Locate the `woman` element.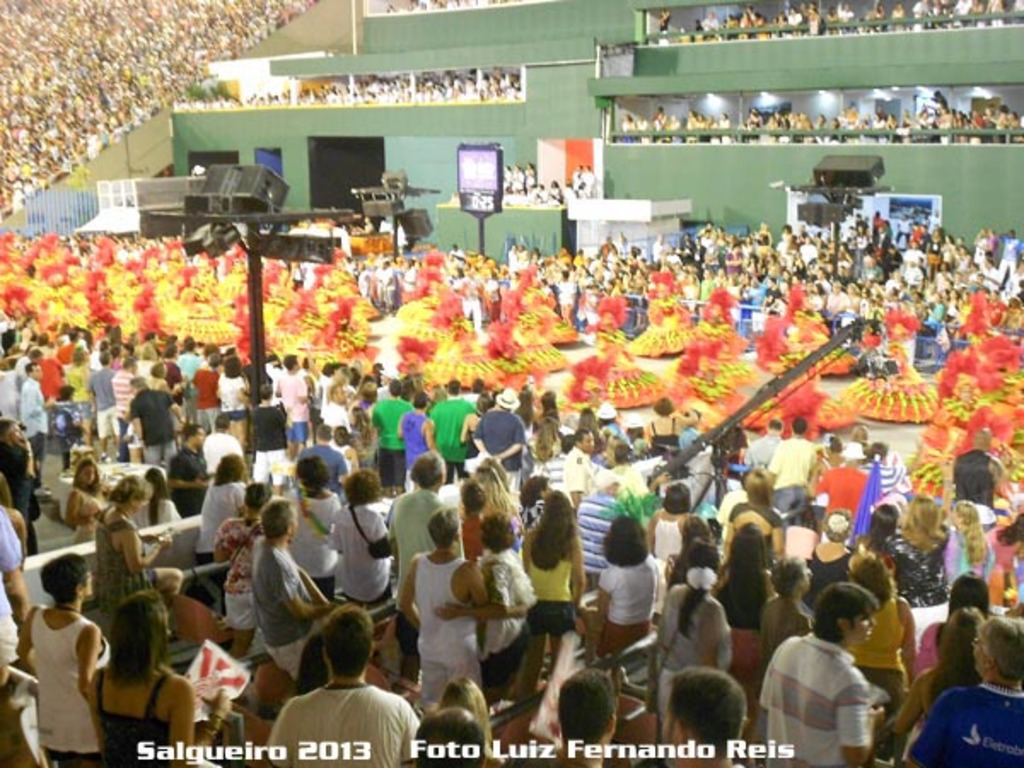
Element bbox: locate(53, 468, 102, 526).
